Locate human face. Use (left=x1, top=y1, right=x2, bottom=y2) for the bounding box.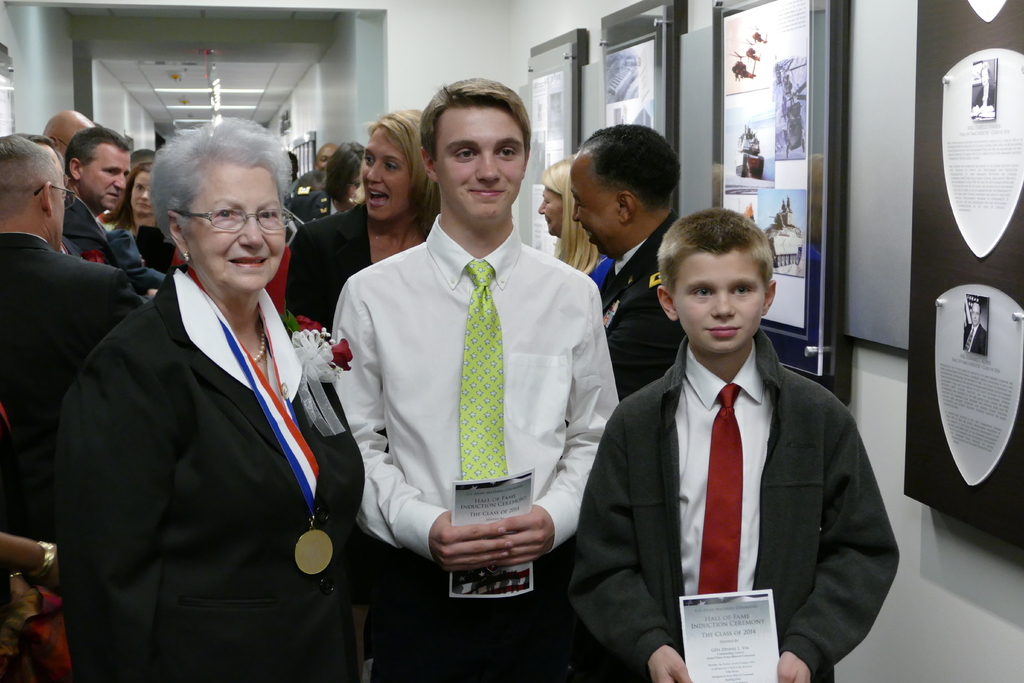
(left=362, top=127, right=413, bottom=217).
